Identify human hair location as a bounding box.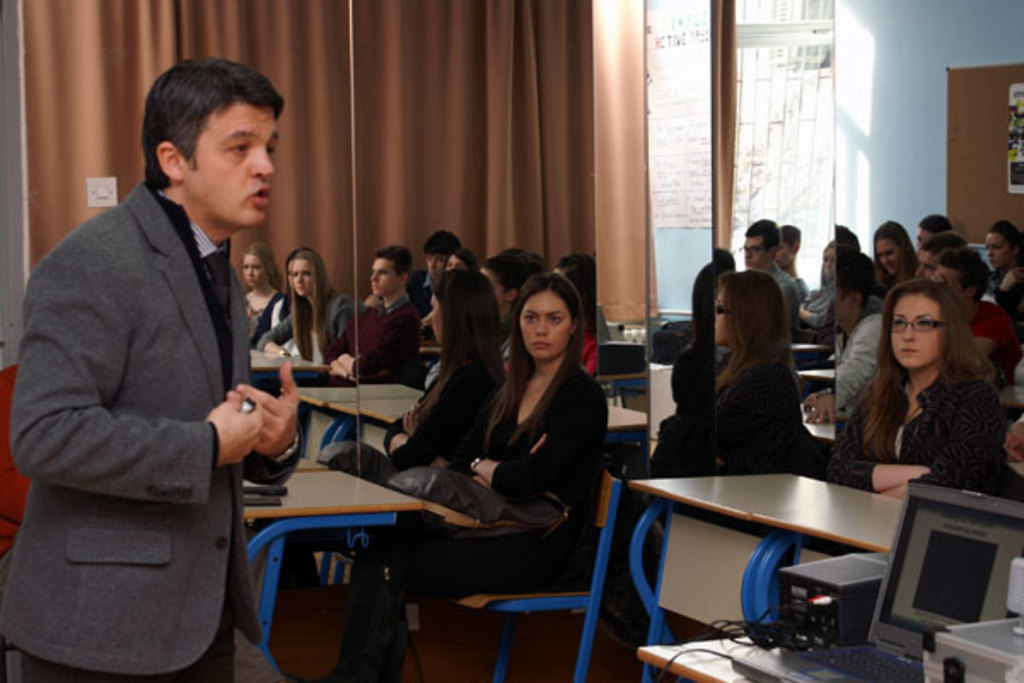
(990, 220, 1022, 265).
